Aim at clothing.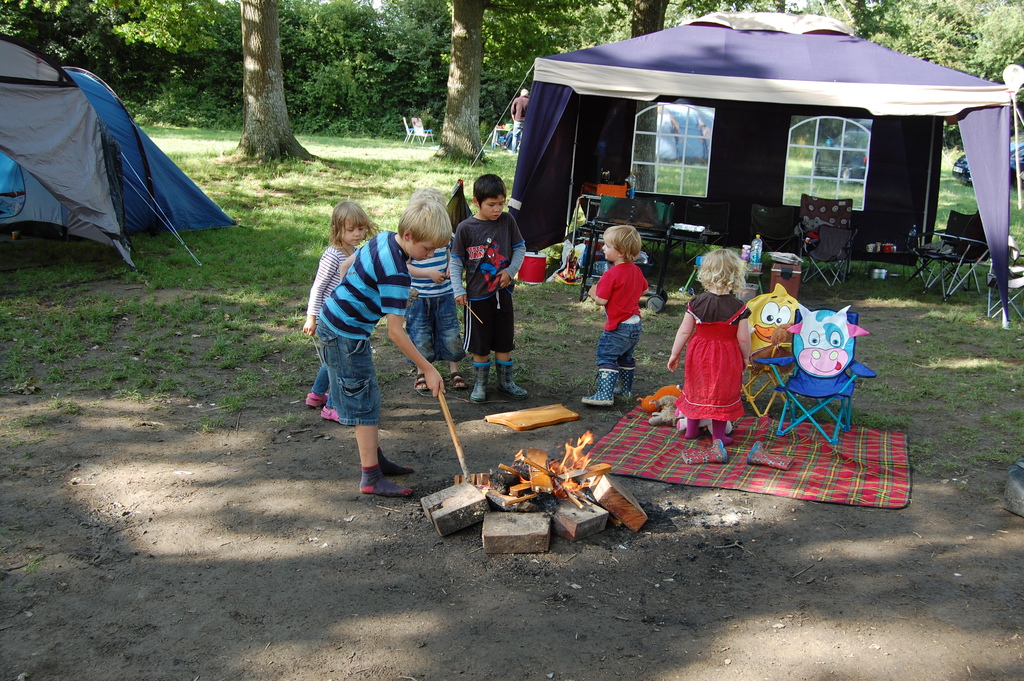
Aimed at bbox=(312, 222, 415, 425).
